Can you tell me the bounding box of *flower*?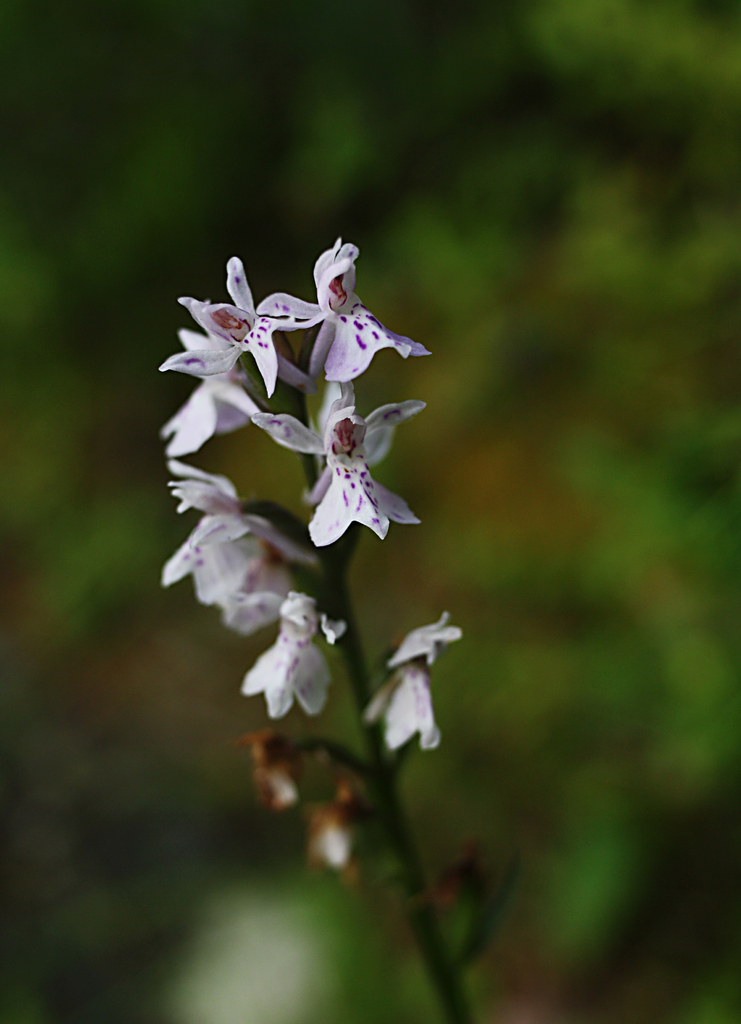
<region>168, 335, 260, 452</region>.
